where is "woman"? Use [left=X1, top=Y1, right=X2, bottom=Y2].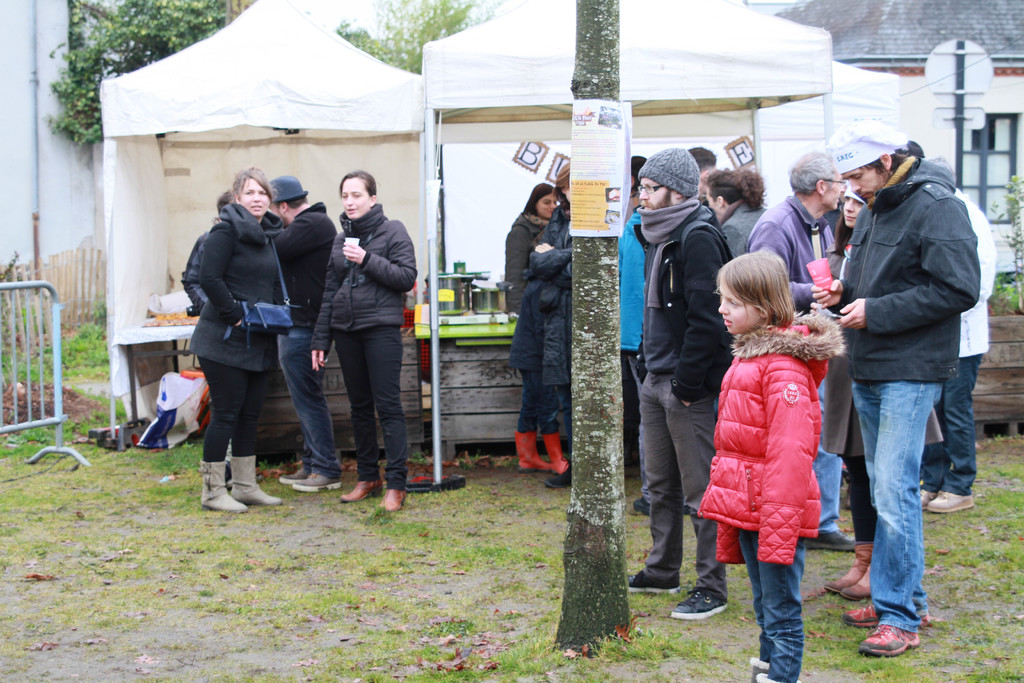
[left=516, top=158, right=572, bottom=477].
